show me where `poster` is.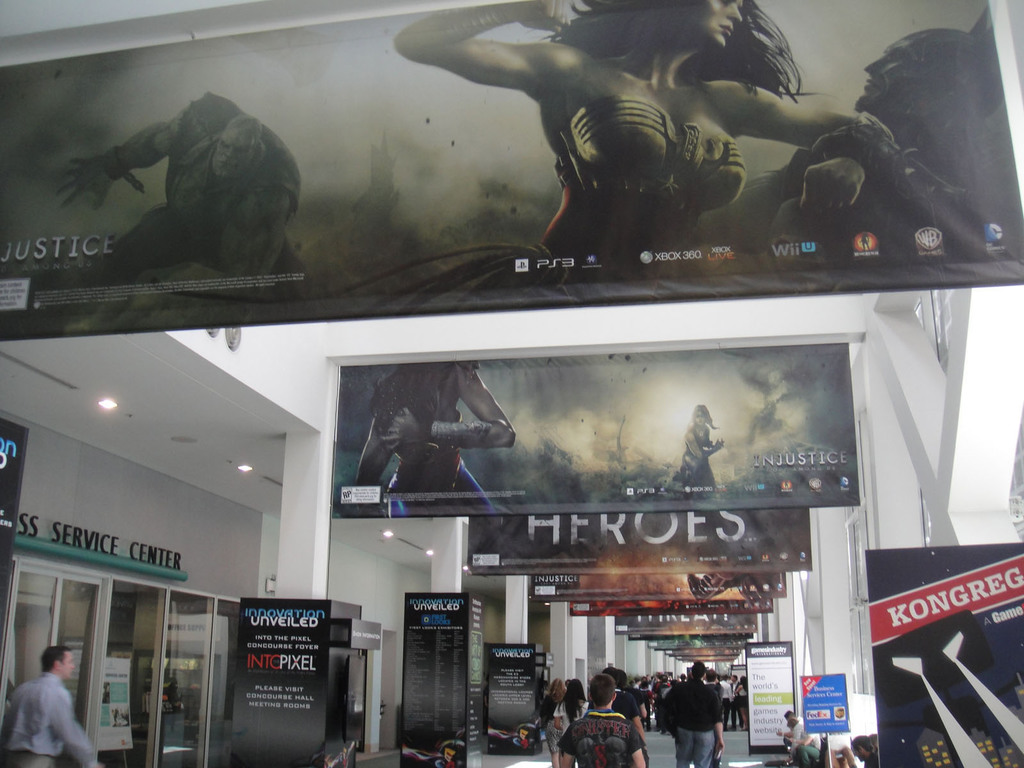
`poster` is at [401,593,486,767].
